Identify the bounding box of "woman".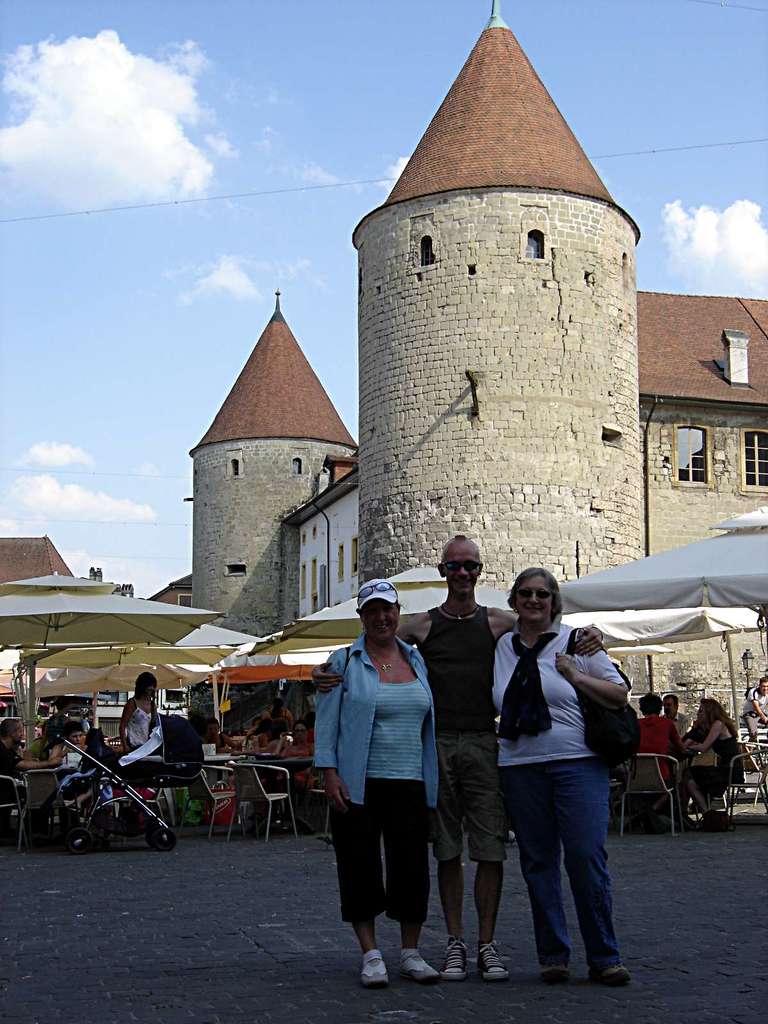
detection(483, 566, 633, 984).
